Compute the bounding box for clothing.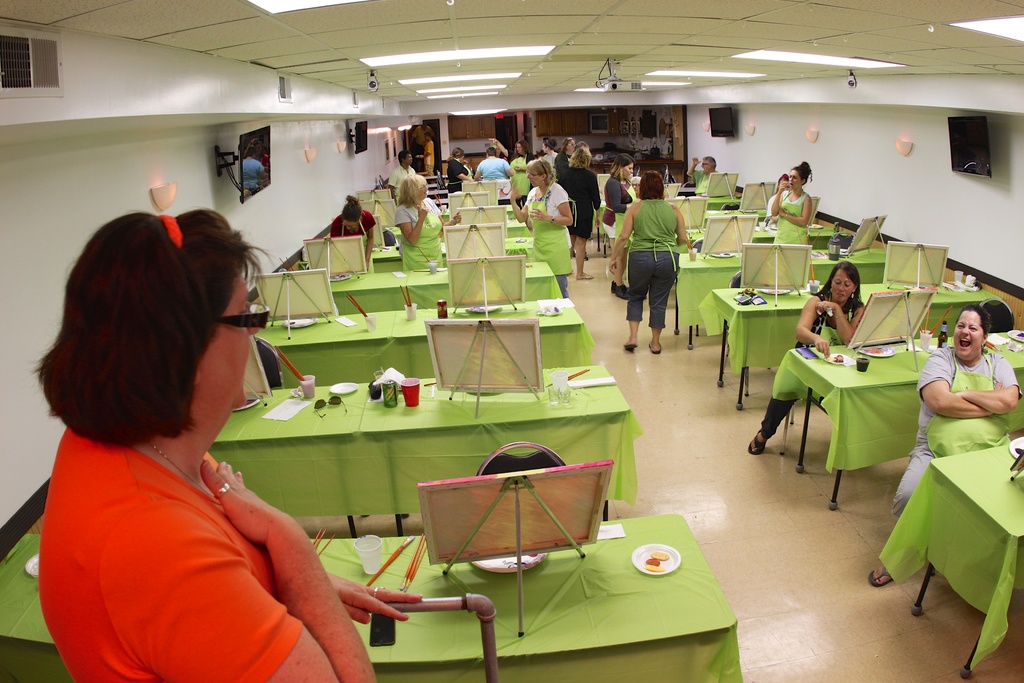
l=534, t=145, r=564, b=168.
